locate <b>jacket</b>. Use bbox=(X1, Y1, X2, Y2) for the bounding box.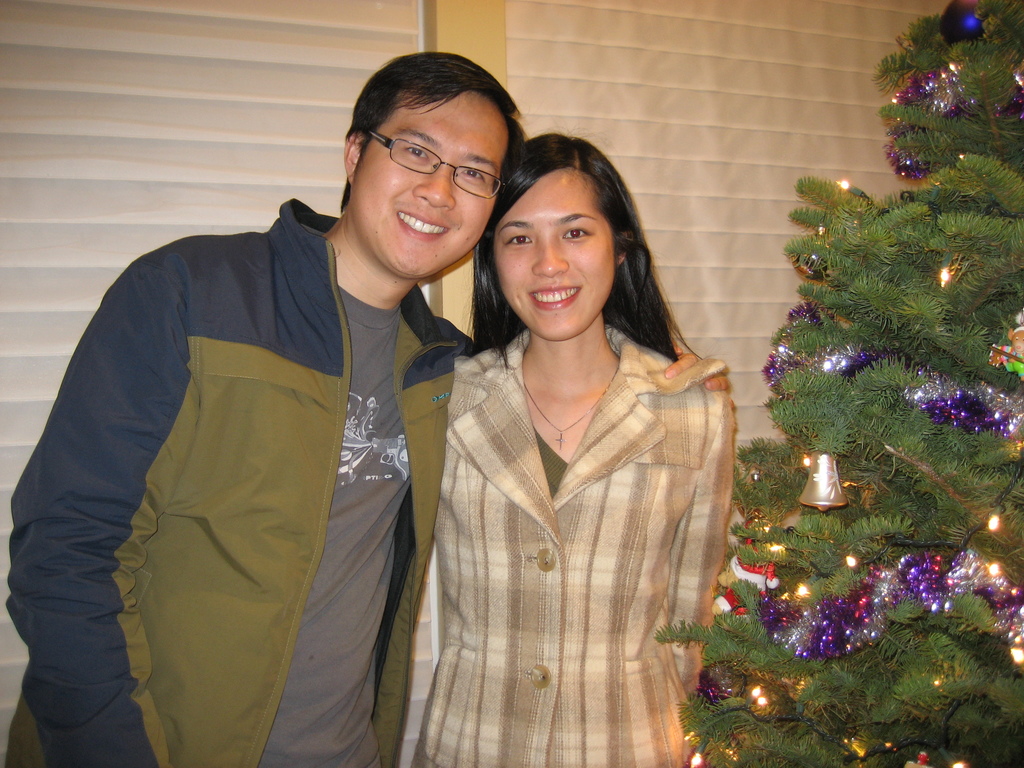
bbox=(19, 108, 501, 730).
